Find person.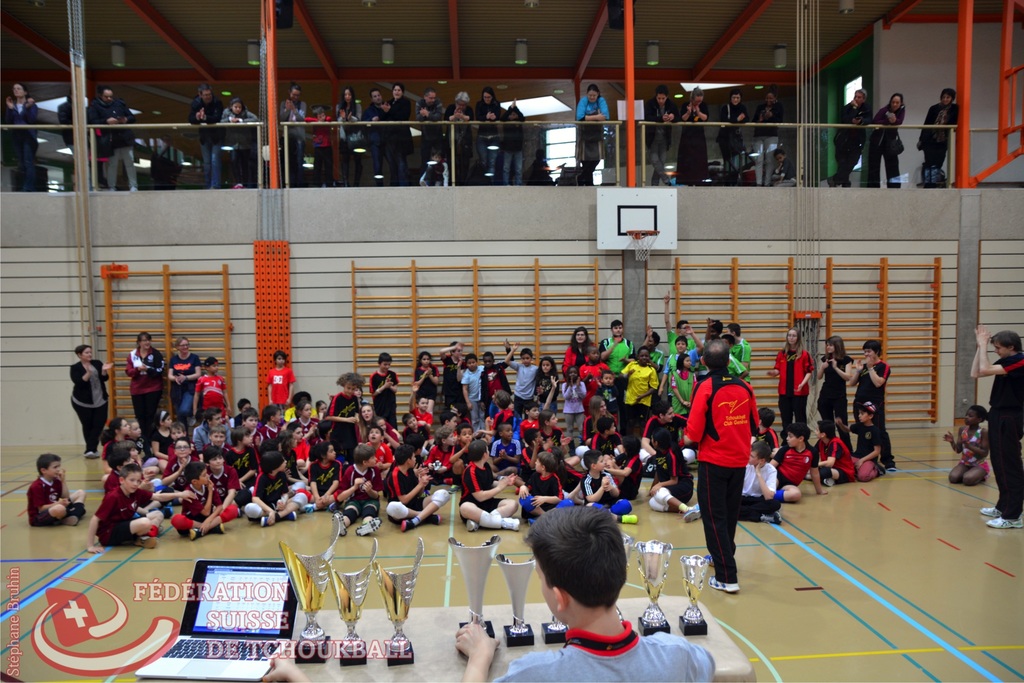
BBox(444, 412, 456, 428).
